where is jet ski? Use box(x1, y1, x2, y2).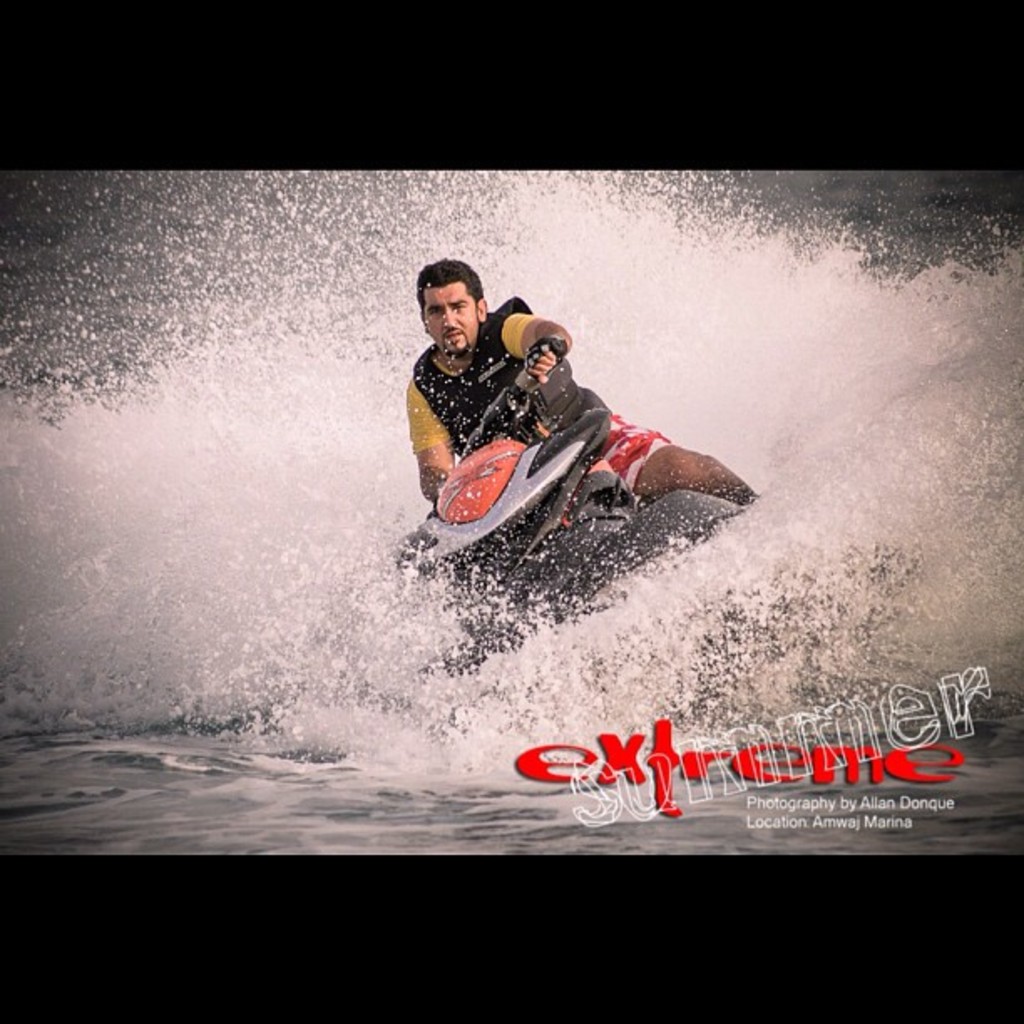
box(373, 330, 927, 699).
